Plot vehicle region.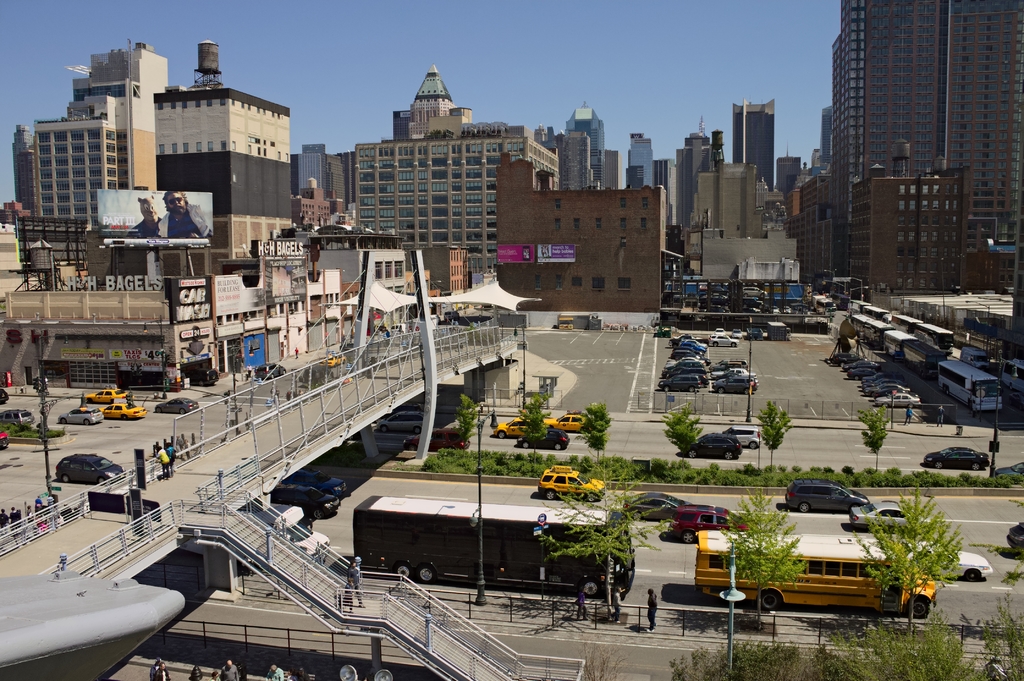
Plotted at region(890, 310, 922, 337).
